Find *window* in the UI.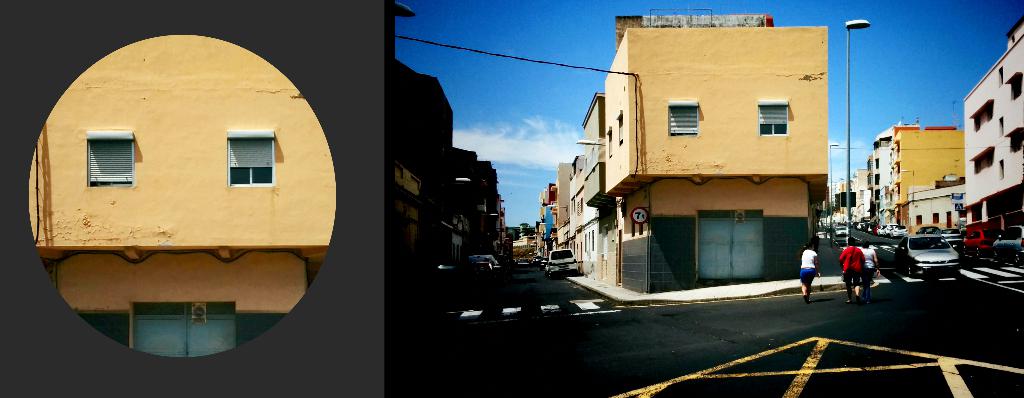
UI element at detection(1005, 72, 1023, 97).
